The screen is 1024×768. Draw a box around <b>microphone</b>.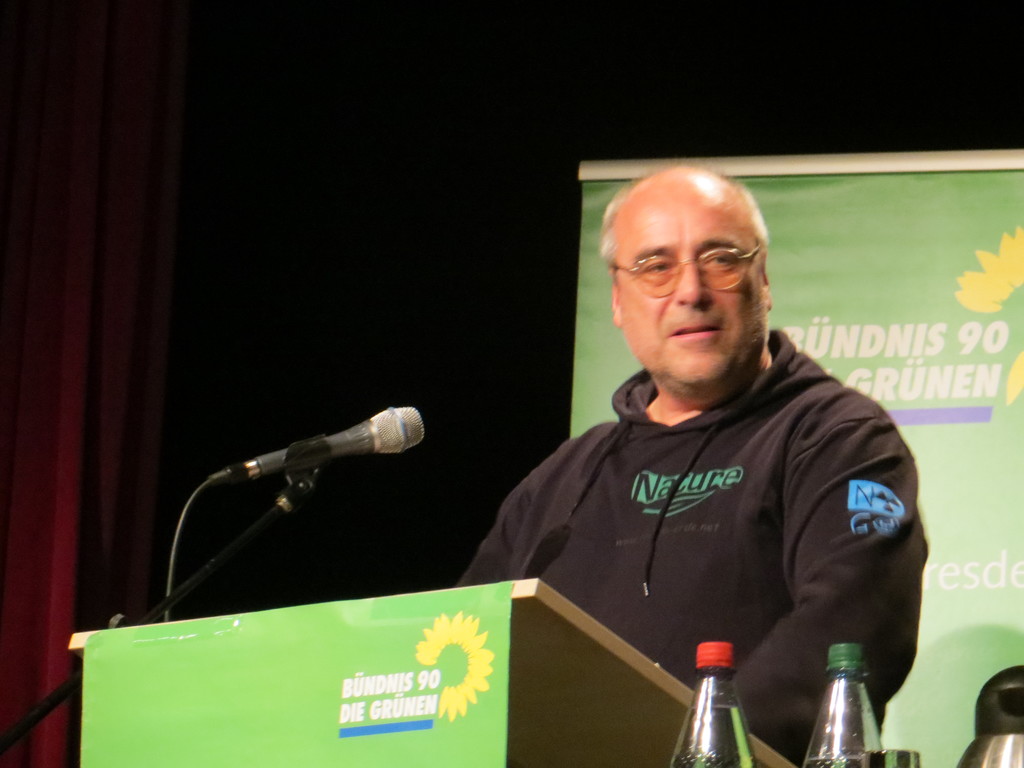
Rect(211, 400, 435, 488).
